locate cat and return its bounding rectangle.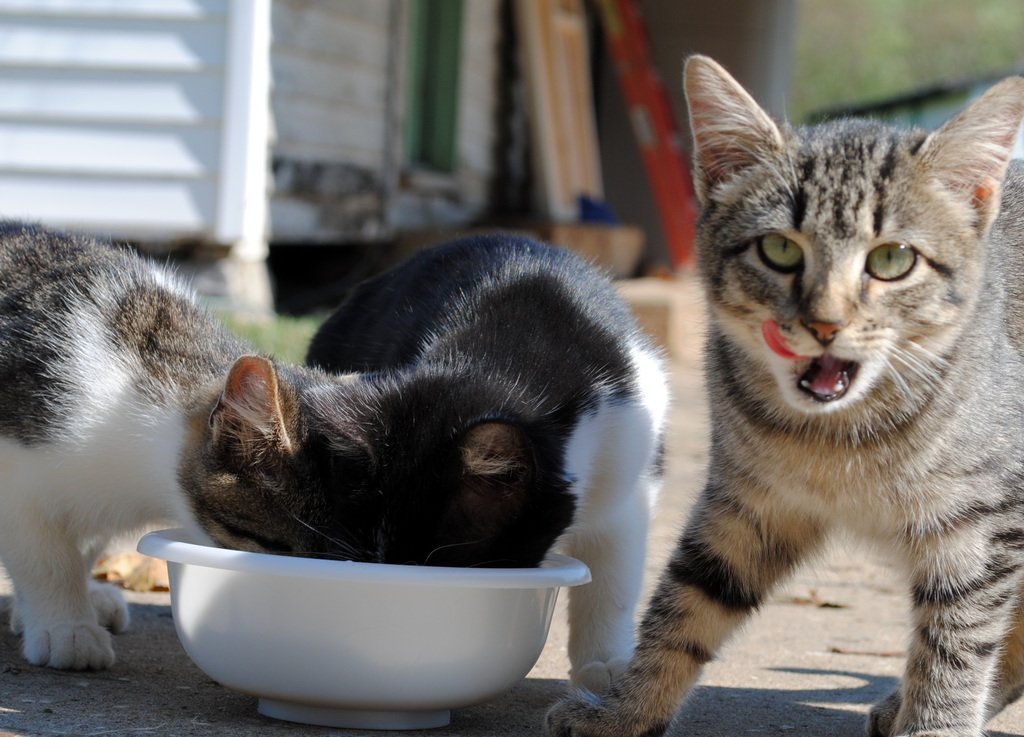
bbox=[305, 231, 671, 693].
